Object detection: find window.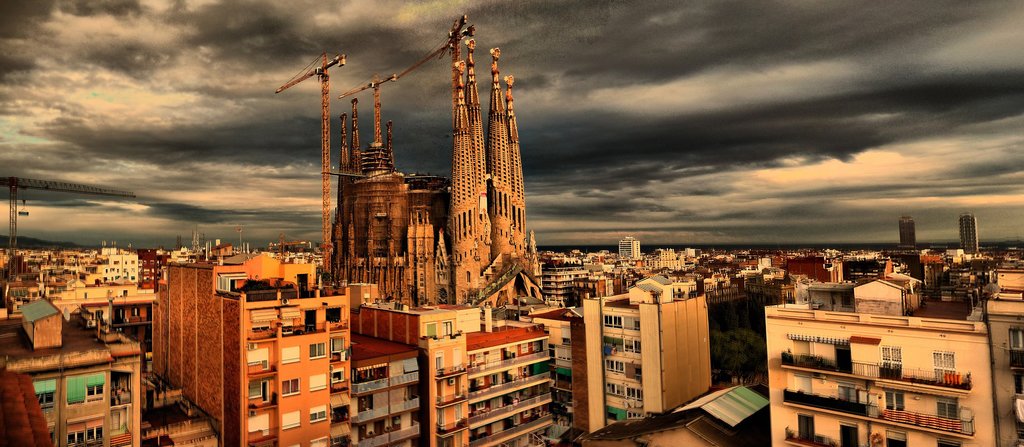
[left=250, top=412, right=272, bottom=434].
